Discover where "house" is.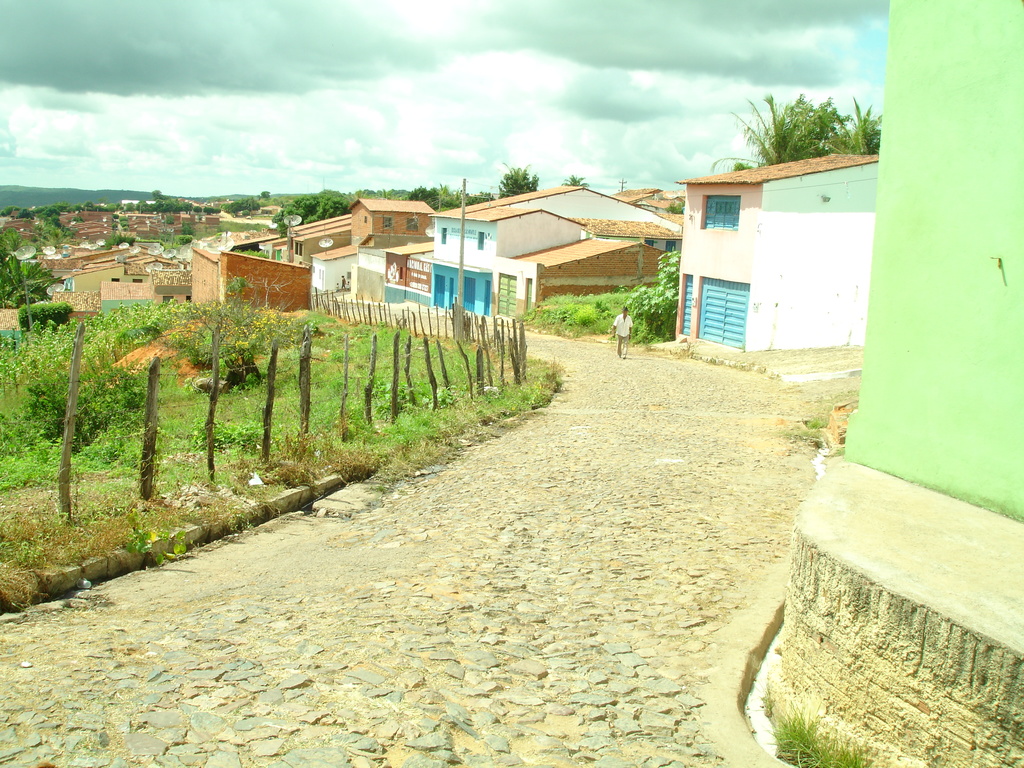
Discovered at l=639, t=137, r=898, b=358.
